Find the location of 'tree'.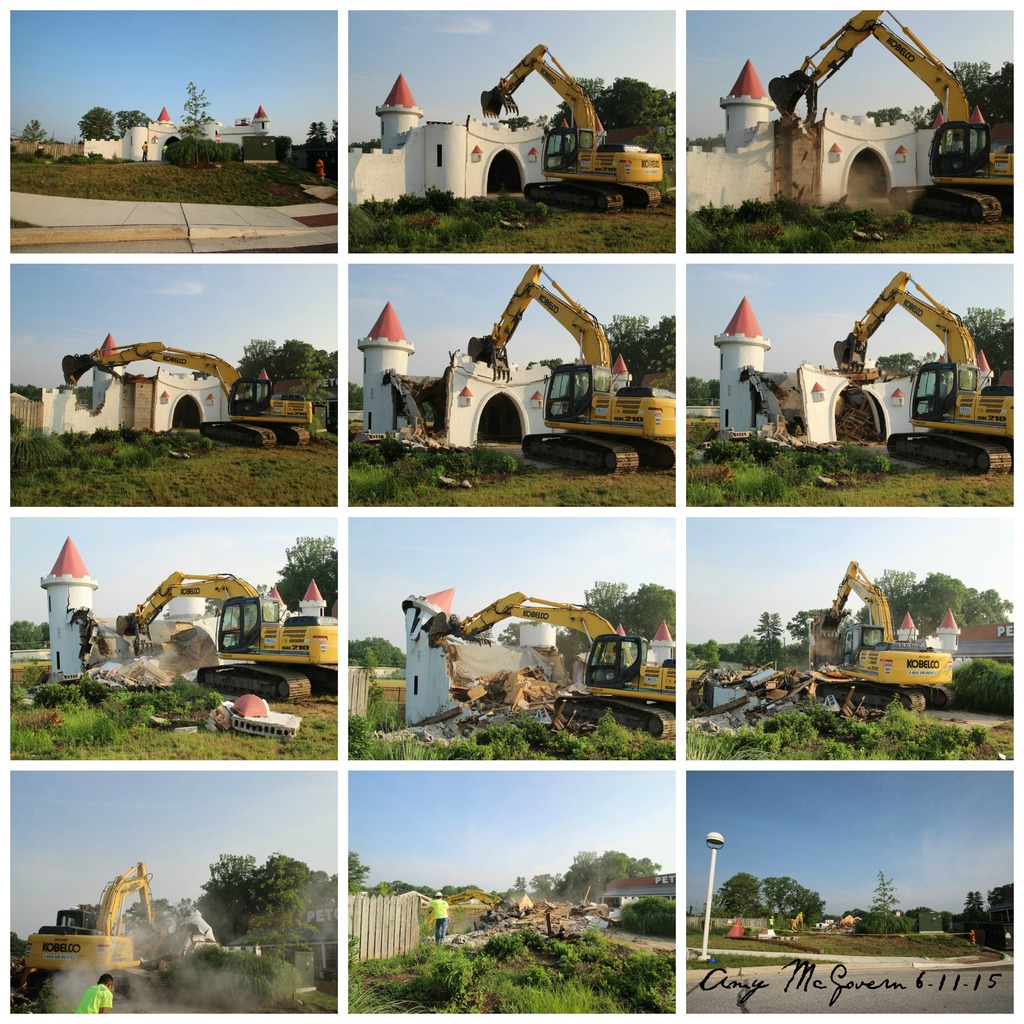
Location: [865,868,912,934].
